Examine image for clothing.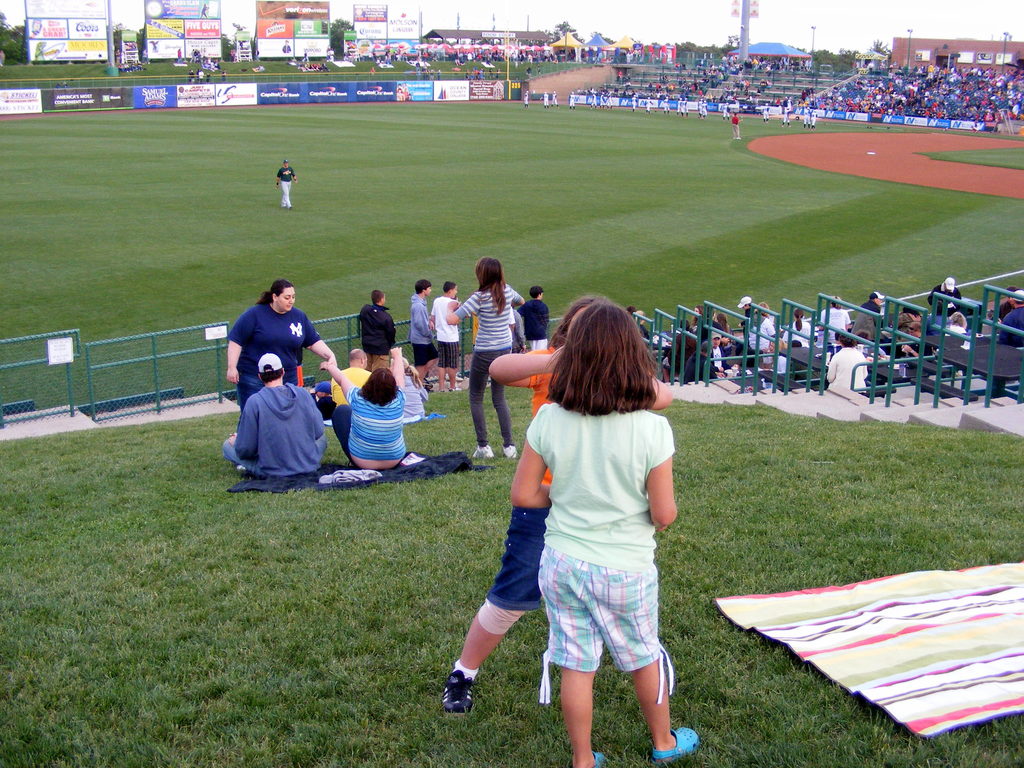
Examination result: [left=989, top=308, right=1023, bottom=349].
